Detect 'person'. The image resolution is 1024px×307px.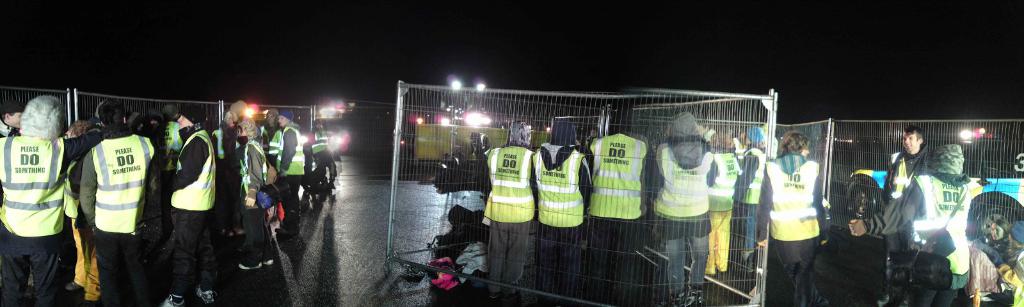
box(591, 112, 652, 304).
